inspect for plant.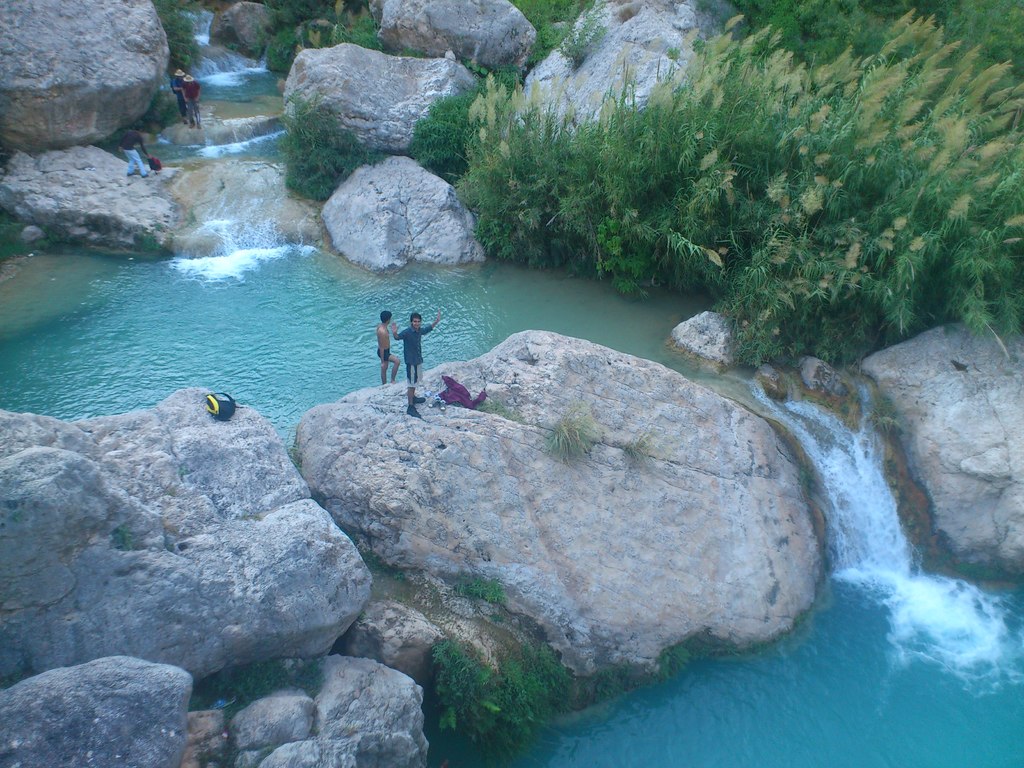
Inspection: [x1=225, y1=0, x2=387, y2=74].
